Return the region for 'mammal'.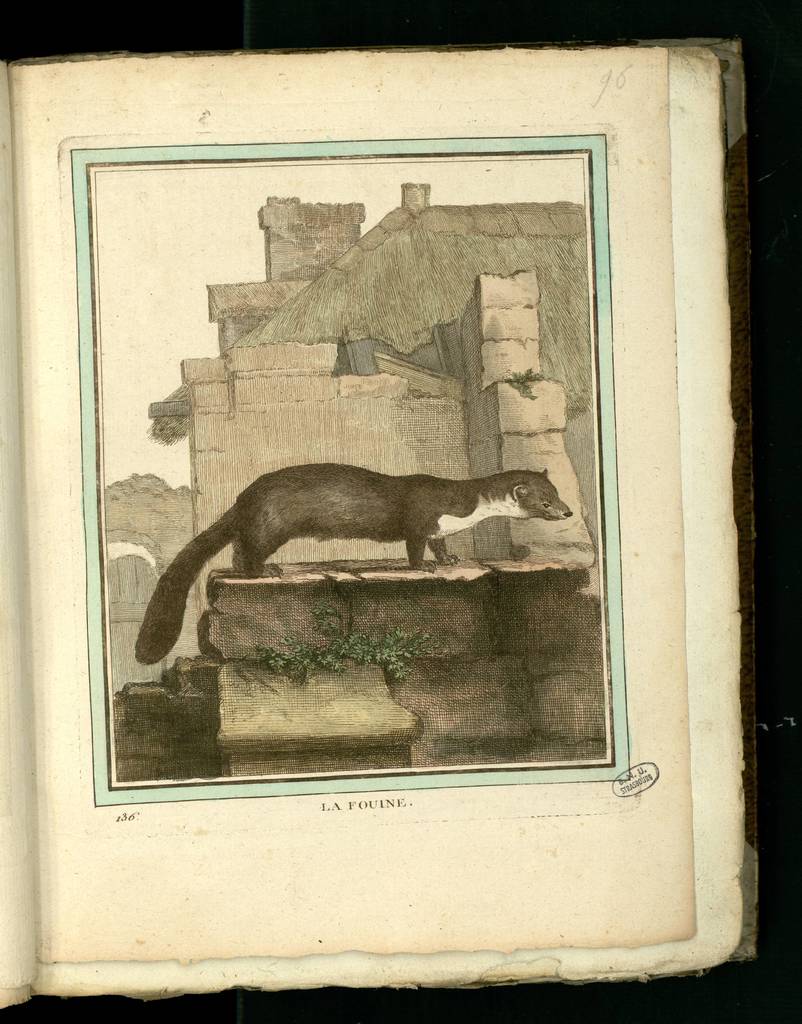
{"left": 161, "top": 447, "right": 558, "bottom": 653}.
